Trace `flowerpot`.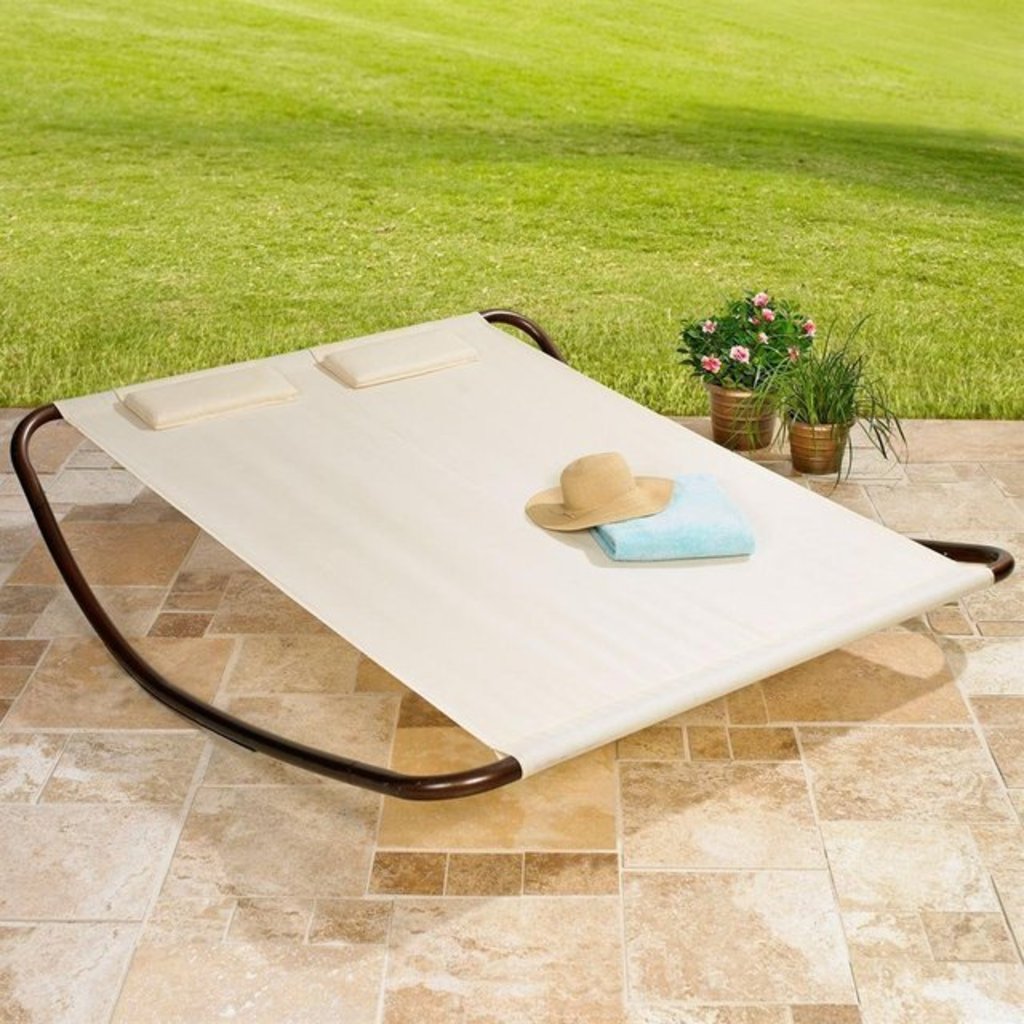
Traced to x1=702 y1=381 x2=779 y2=453.
